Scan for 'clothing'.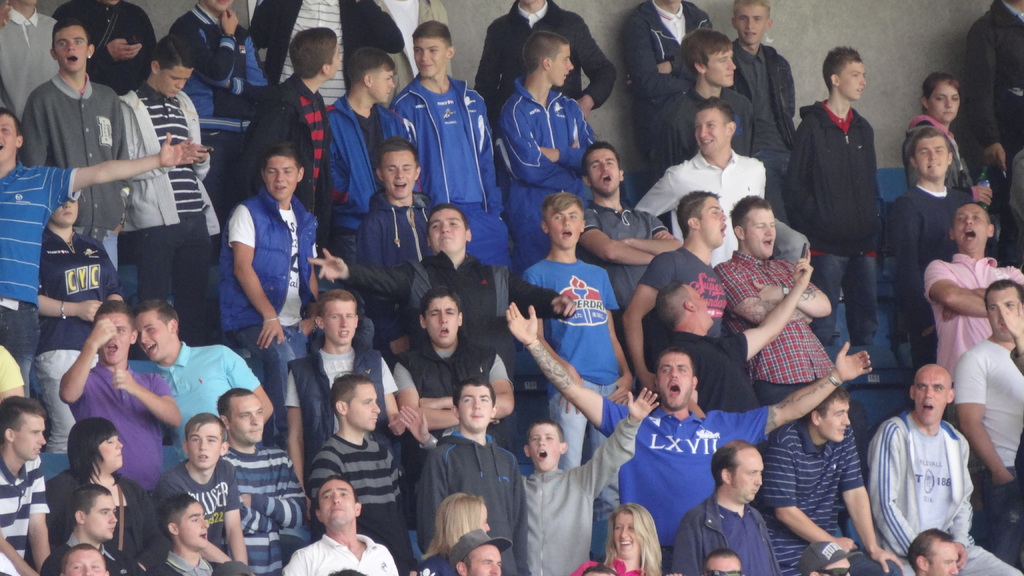
Scan result: box(360, 203, 429, 271).
